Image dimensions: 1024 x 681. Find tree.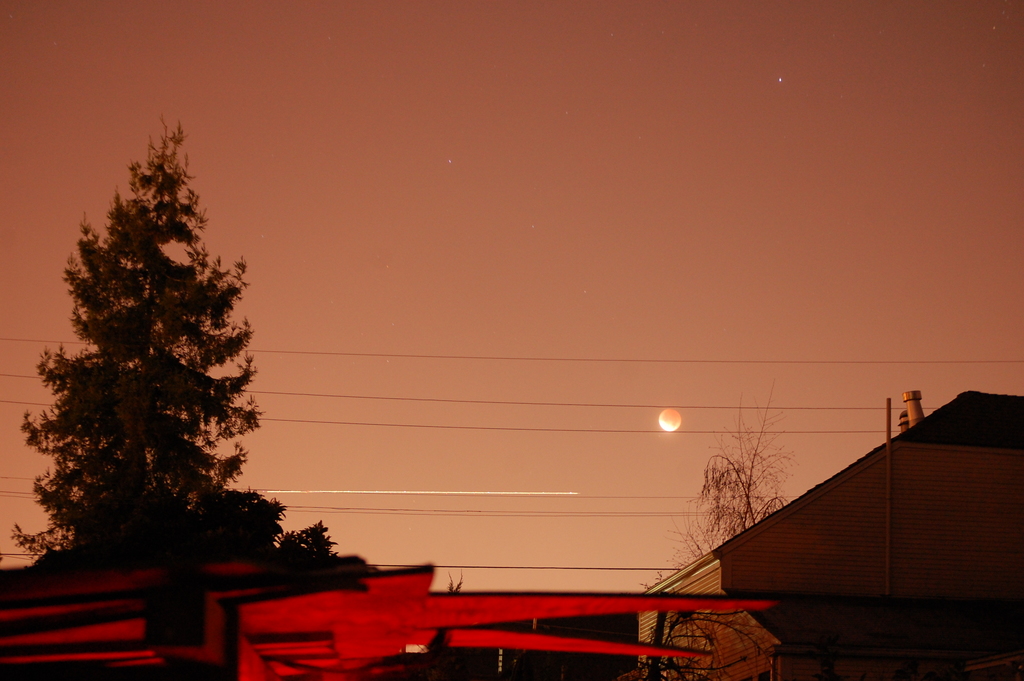
select_region(18, 111, 337, 561).
